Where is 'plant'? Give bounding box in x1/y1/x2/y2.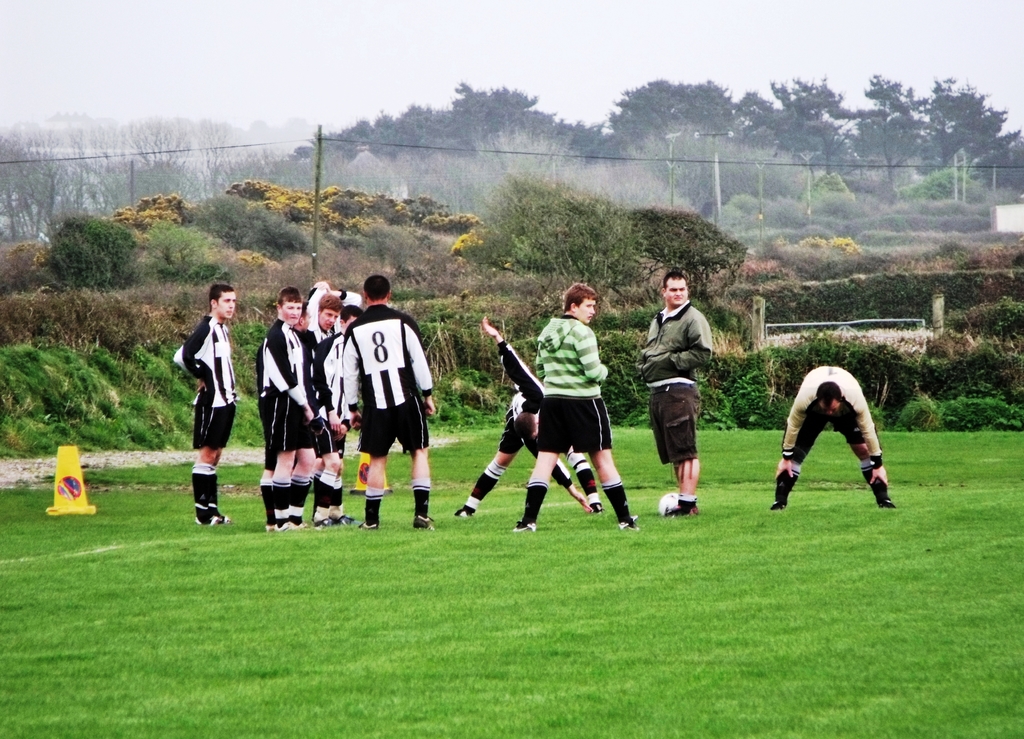
480/264/551/309.
